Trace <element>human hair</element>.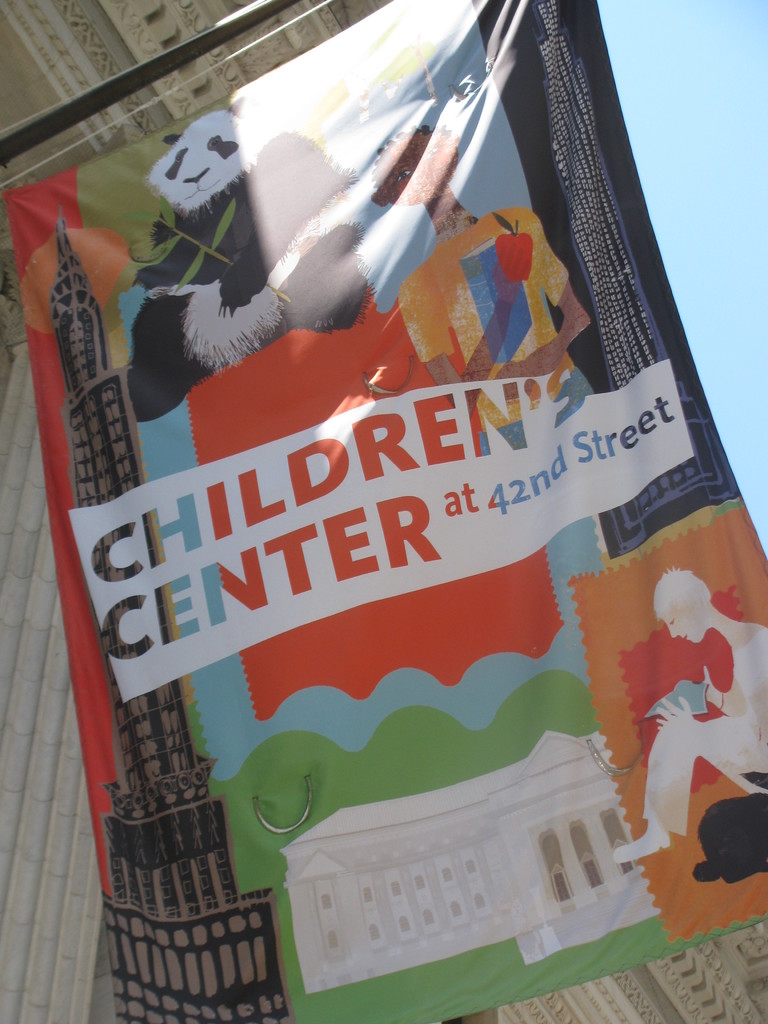
Traced to Rect(653, 565, 710, 614).
